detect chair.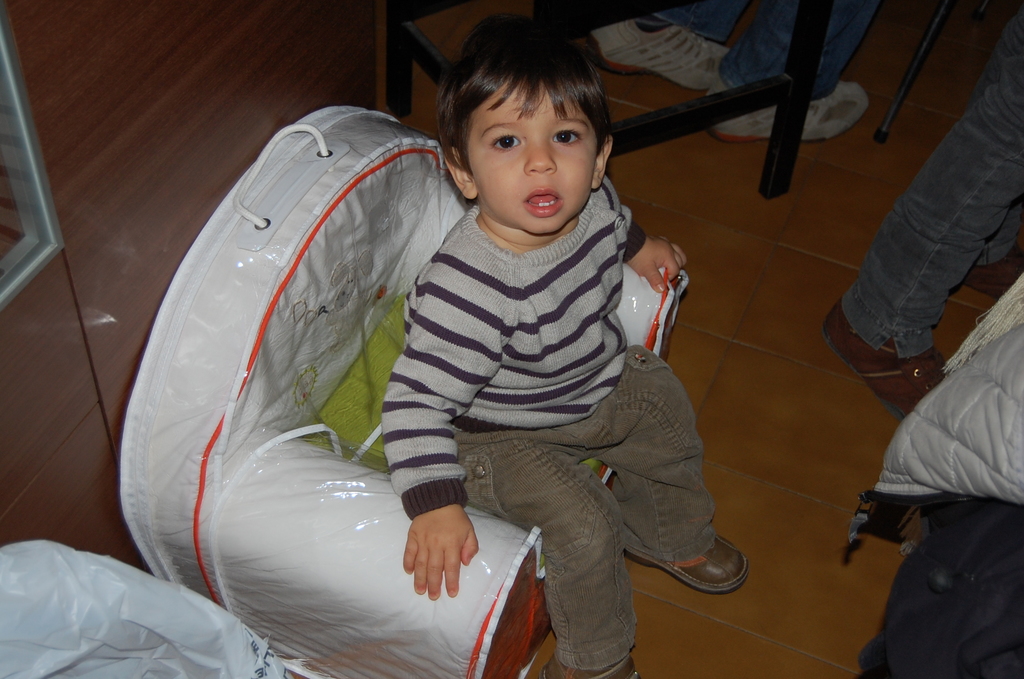
Detected at locate(116, 99, 691, 678).
